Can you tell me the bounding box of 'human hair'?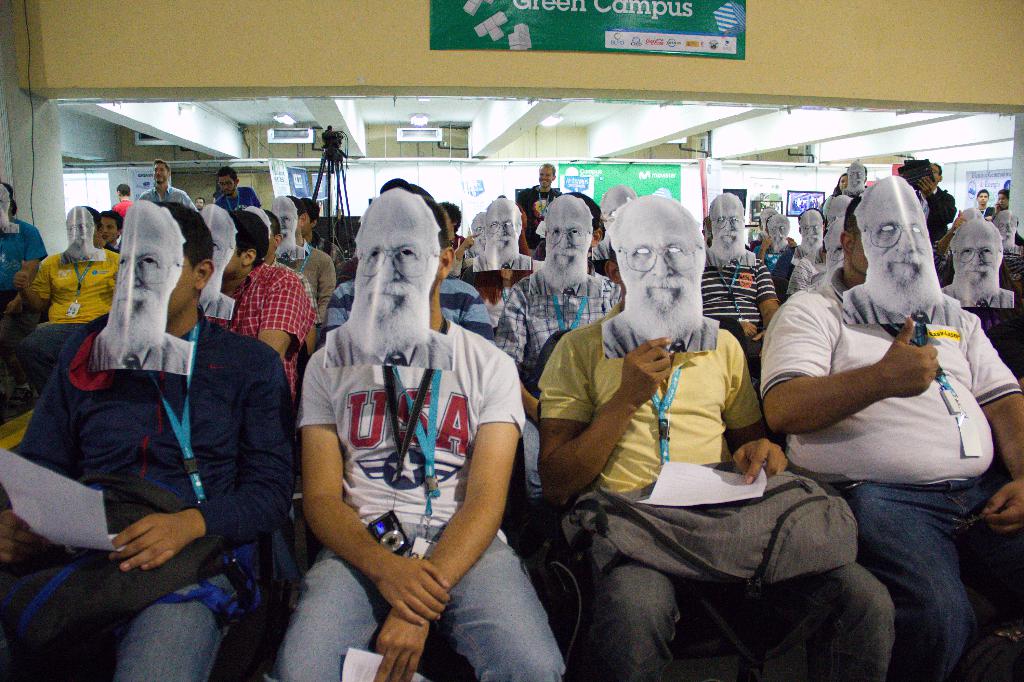
116 181 129 195.
